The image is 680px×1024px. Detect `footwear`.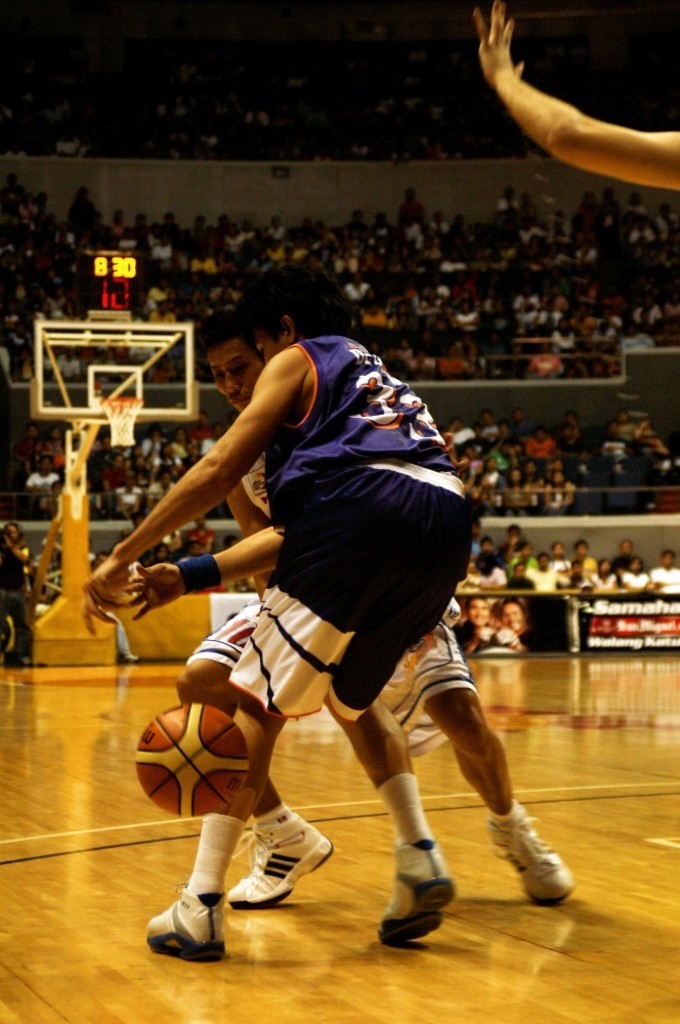
Detection: BBox(226, 828, 340, 899).
